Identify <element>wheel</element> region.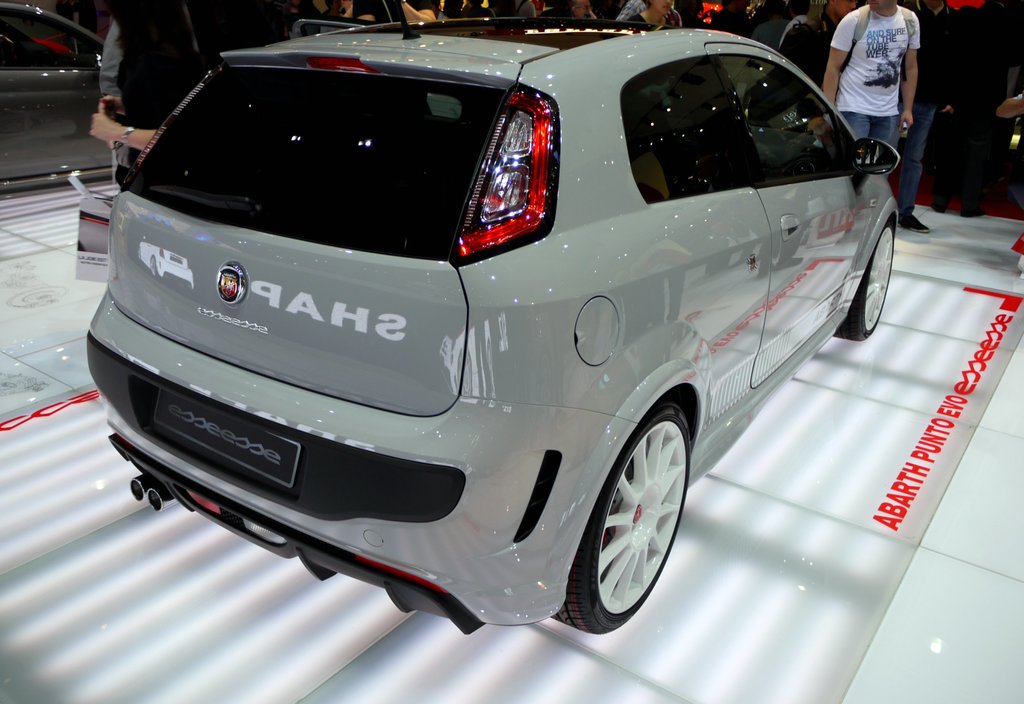
Region: x1=580, y1=402, x2=701, y2=631.
